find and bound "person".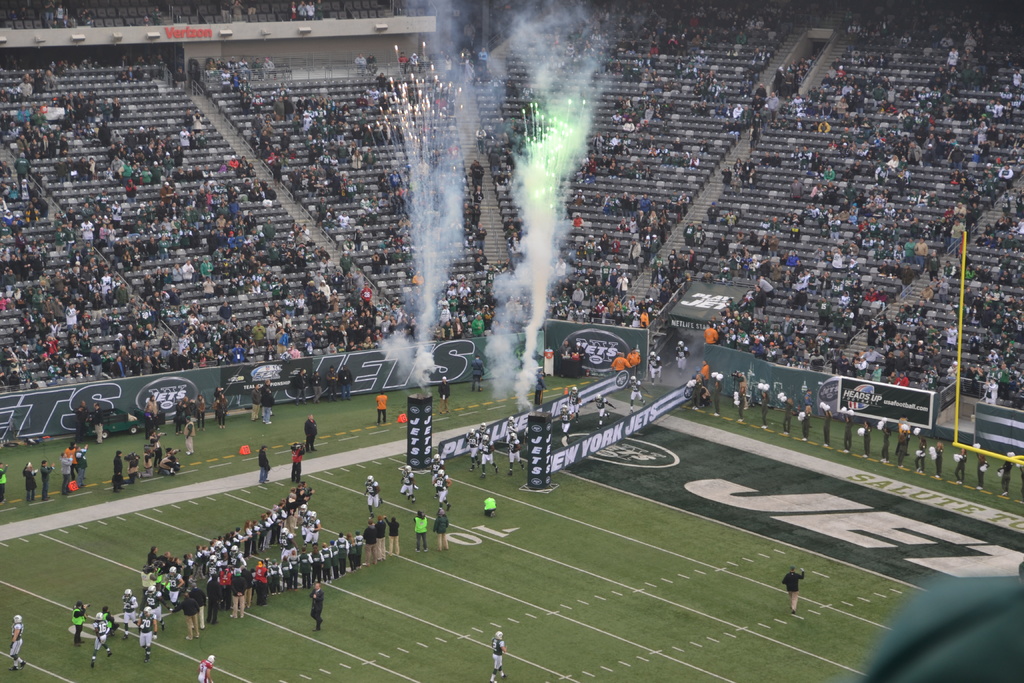
Bound: <box>780,391,796,438</box>.
